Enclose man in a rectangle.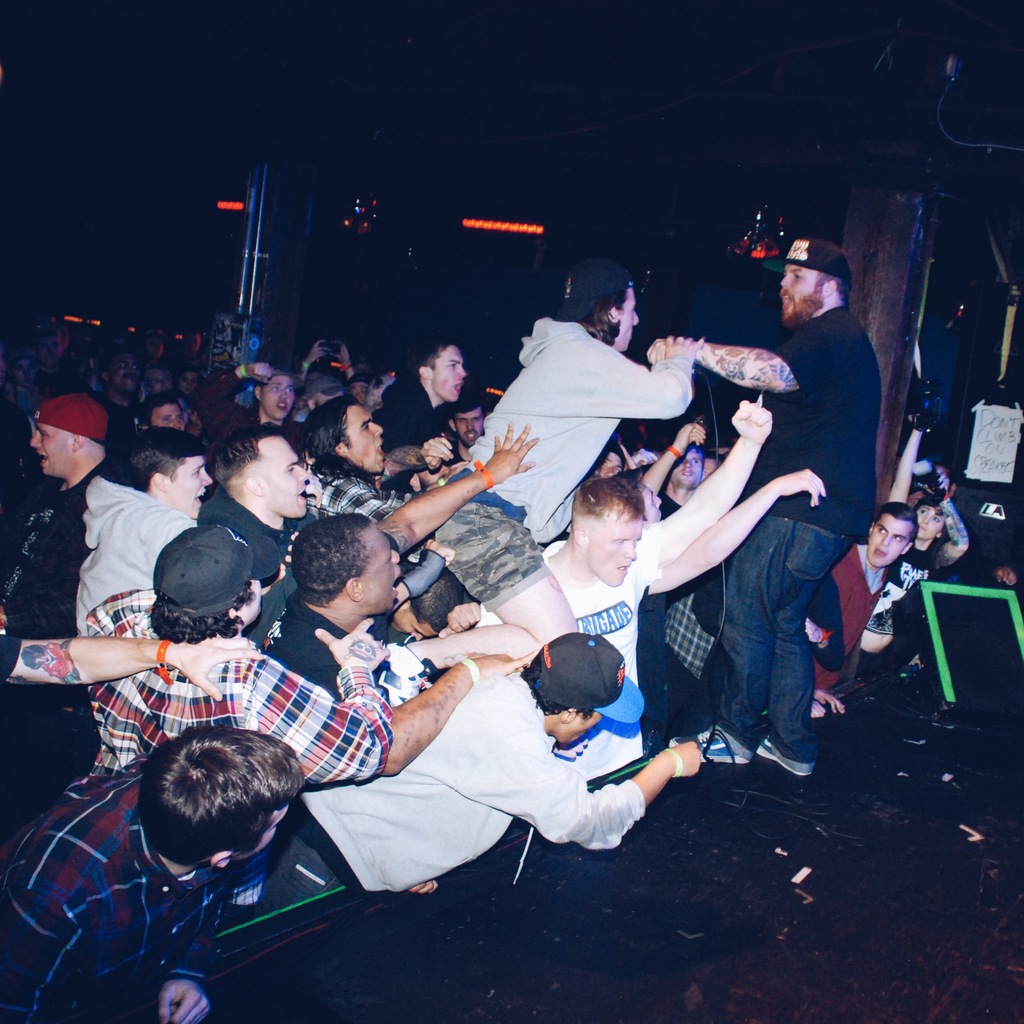
216 634 701 948.
